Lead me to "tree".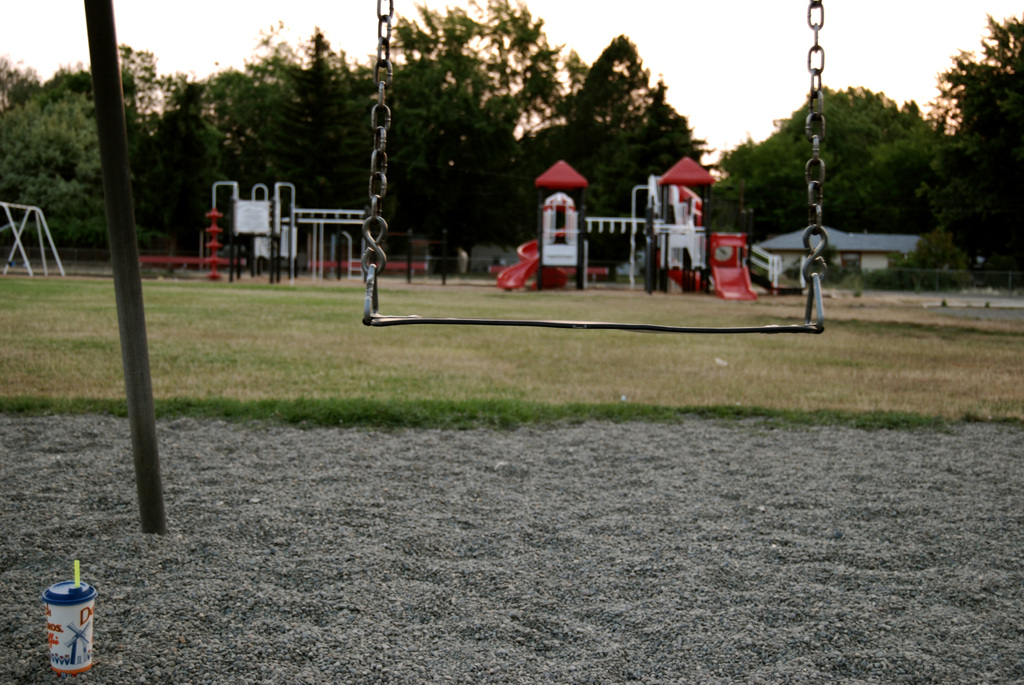
Lead to [387,63,541,274].
